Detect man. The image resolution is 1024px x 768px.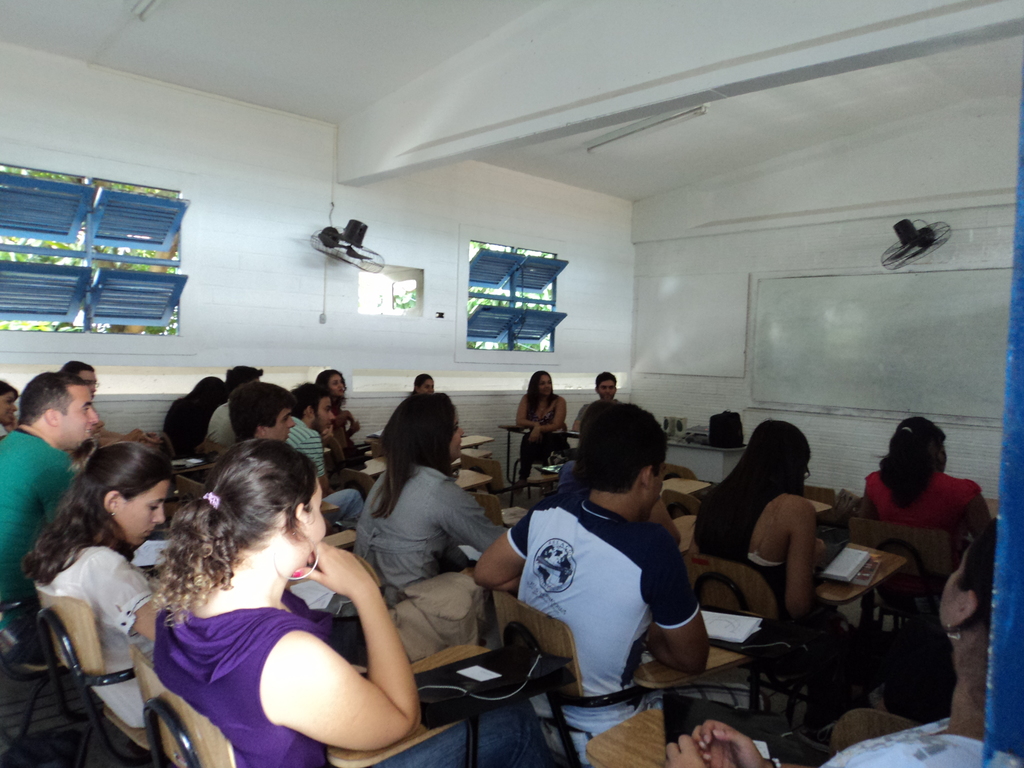
<box>285,386,364,520</box>.
